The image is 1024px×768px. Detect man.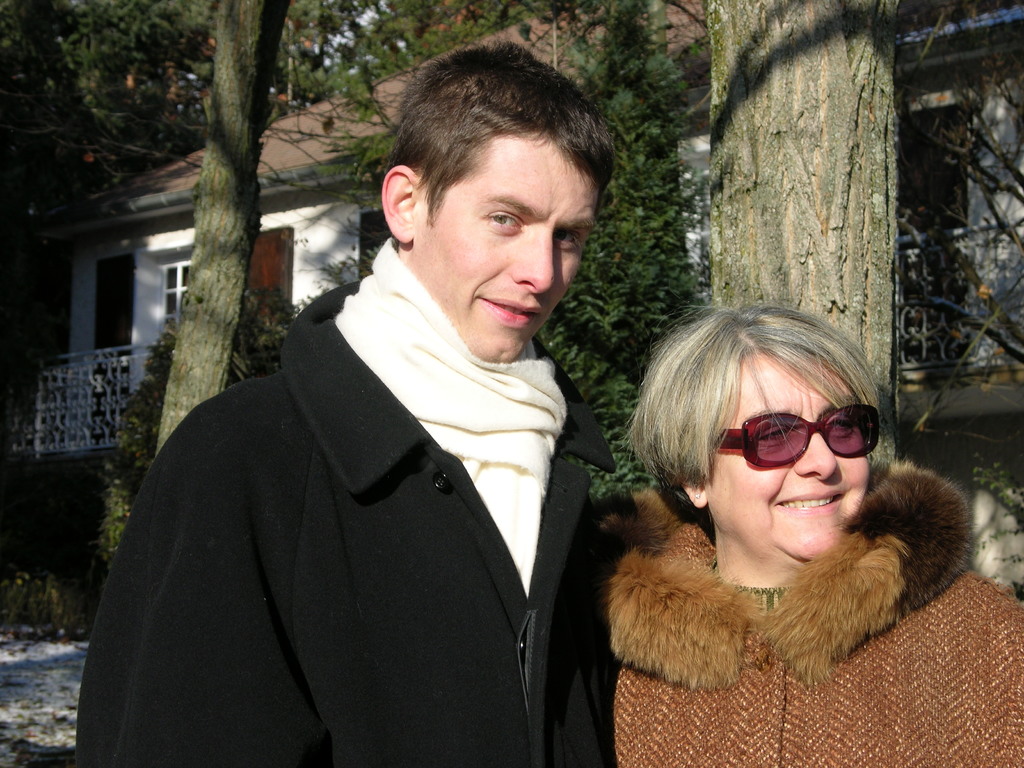
Detection: {"left": 91, "top": 76, "right": 663, "bottom": 761}.
